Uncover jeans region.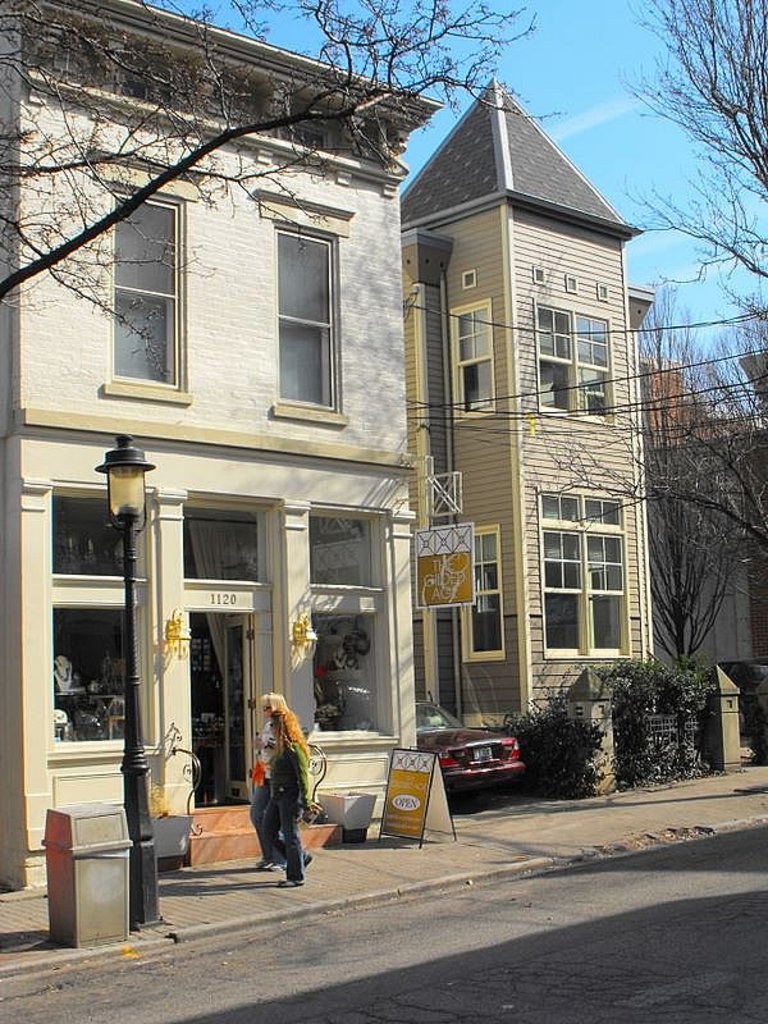
Uncovered: box(251, 771, 294, 869).
